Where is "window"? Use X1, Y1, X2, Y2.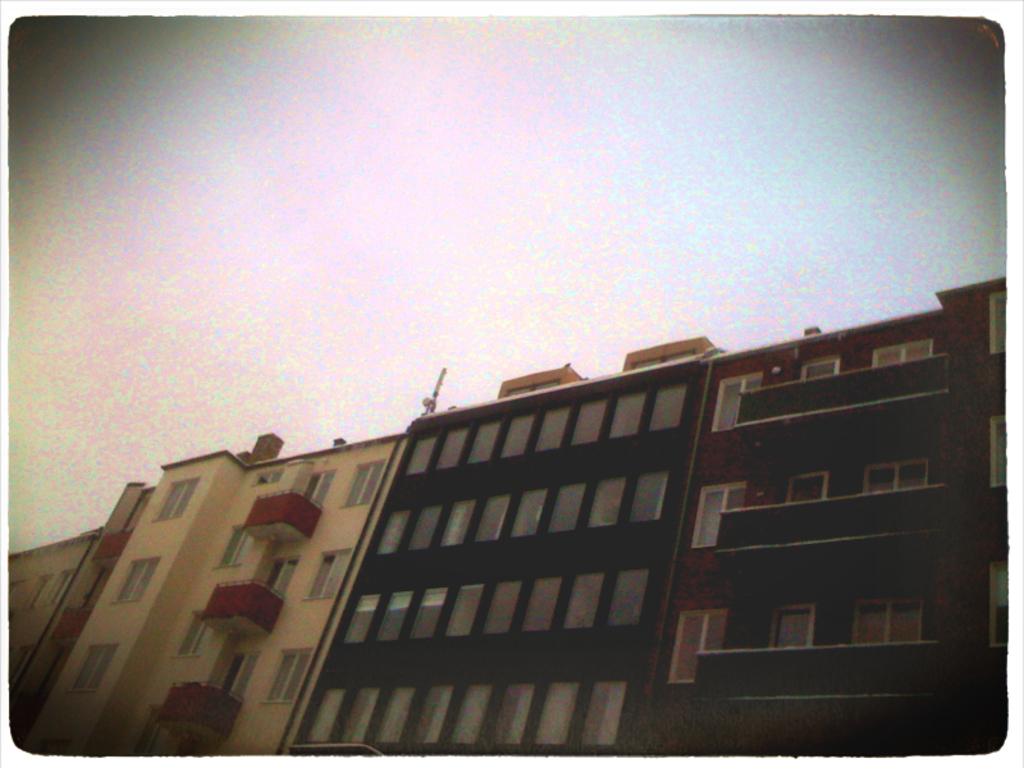
339, 456, 383, 509.
